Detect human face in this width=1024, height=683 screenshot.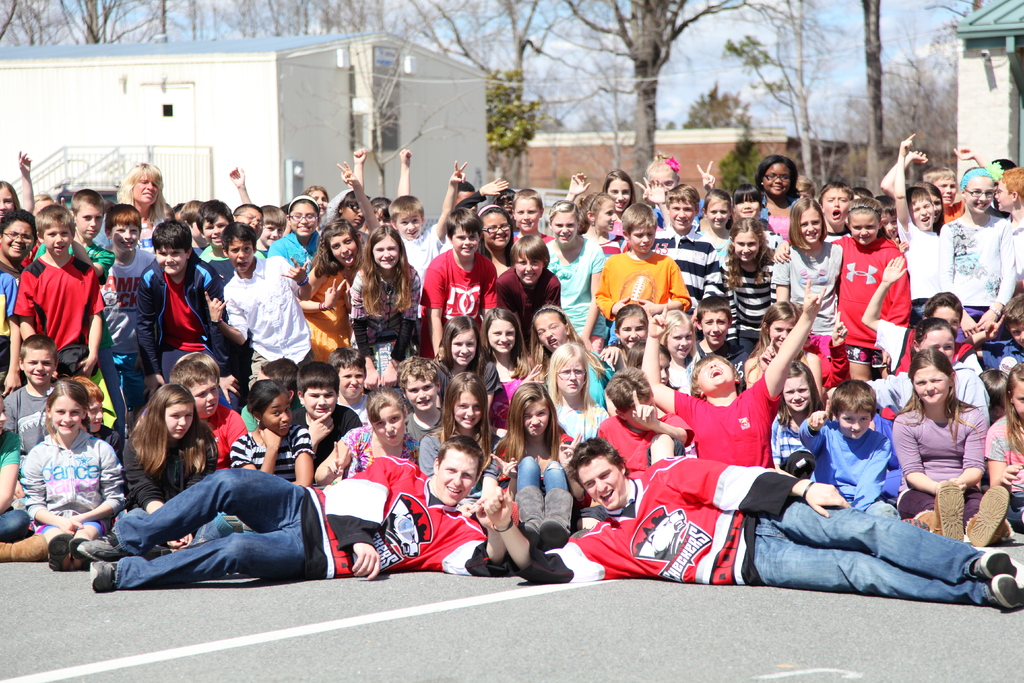
Detection: {"left": 289, "top": 204, "right": 319, "bottom": 236}.
